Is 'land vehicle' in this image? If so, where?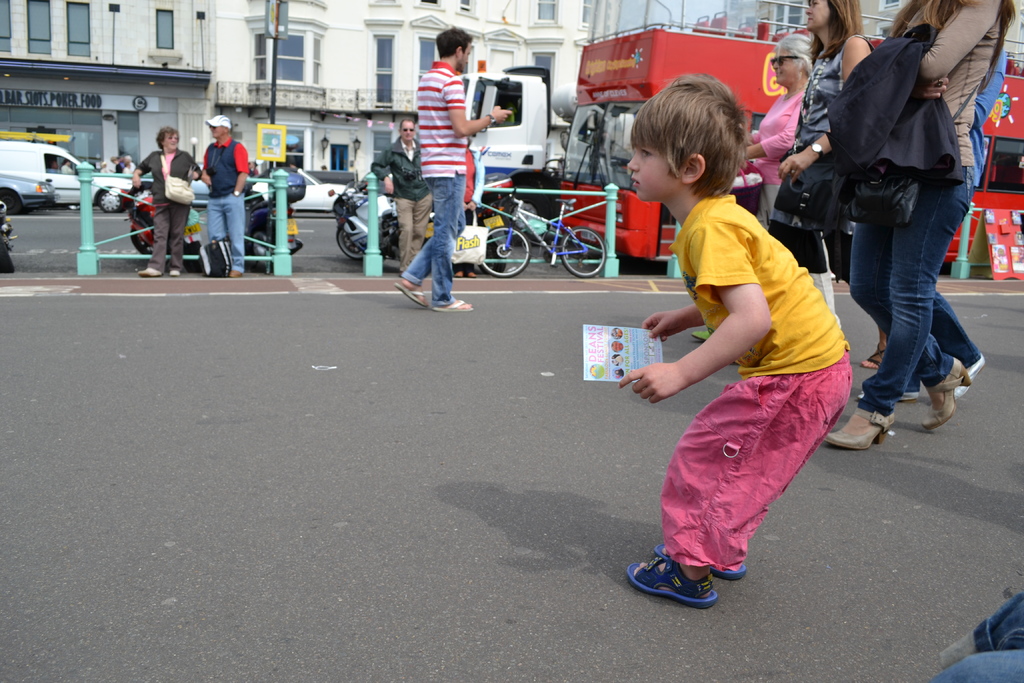
Yes, at locate(257, 169, 349, 213).
